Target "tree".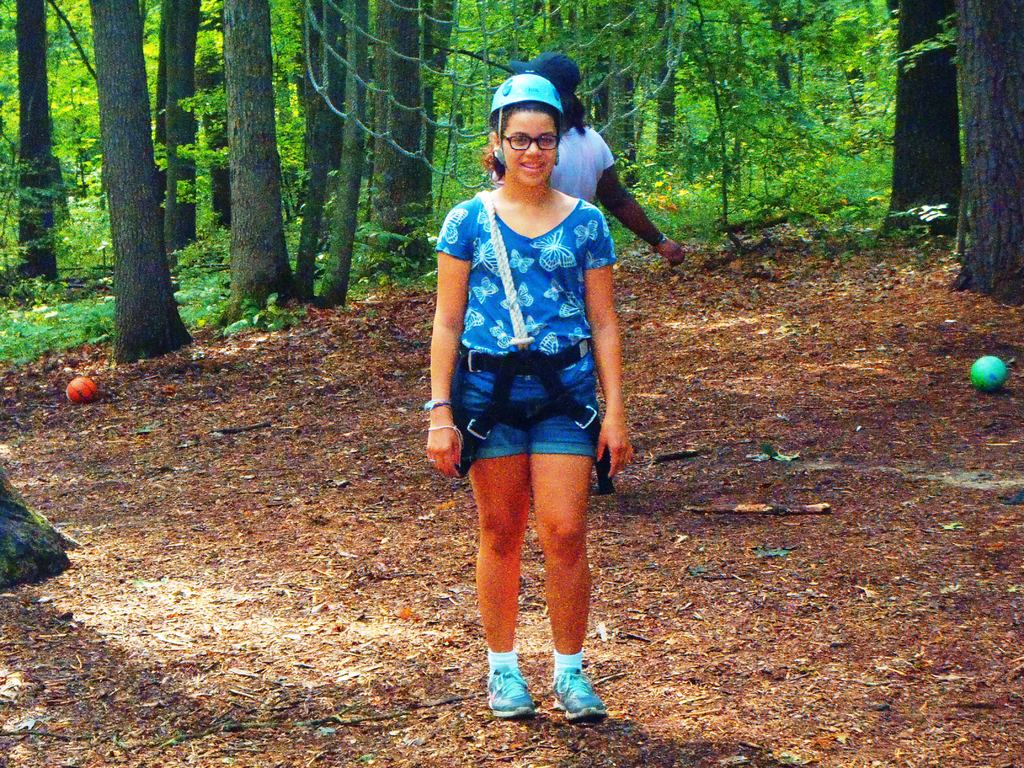
Target region: <box>14,0,63,299</box>.
